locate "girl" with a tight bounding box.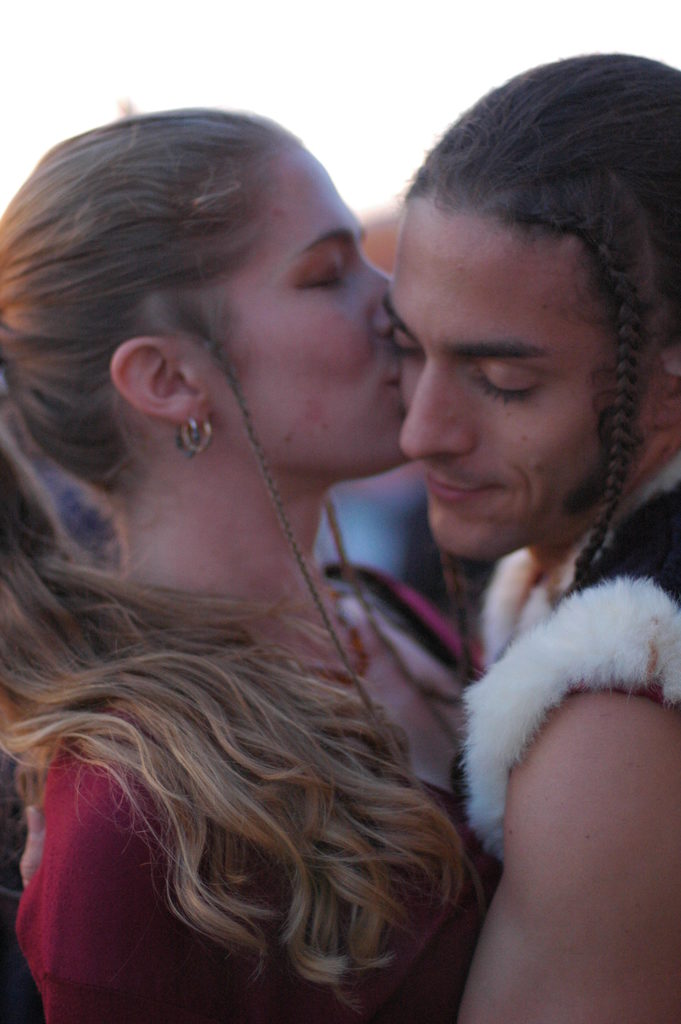
bbox=[0, 109, 505, 1023].
